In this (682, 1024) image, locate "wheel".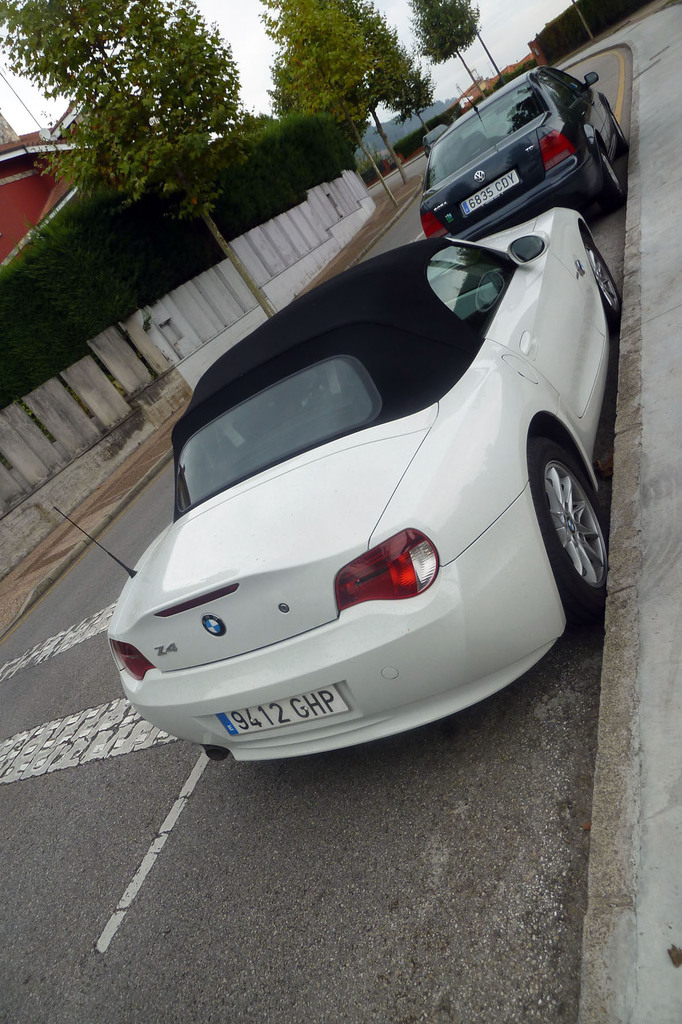
Bounding box: bbox=(605, 108, 628, 150).
